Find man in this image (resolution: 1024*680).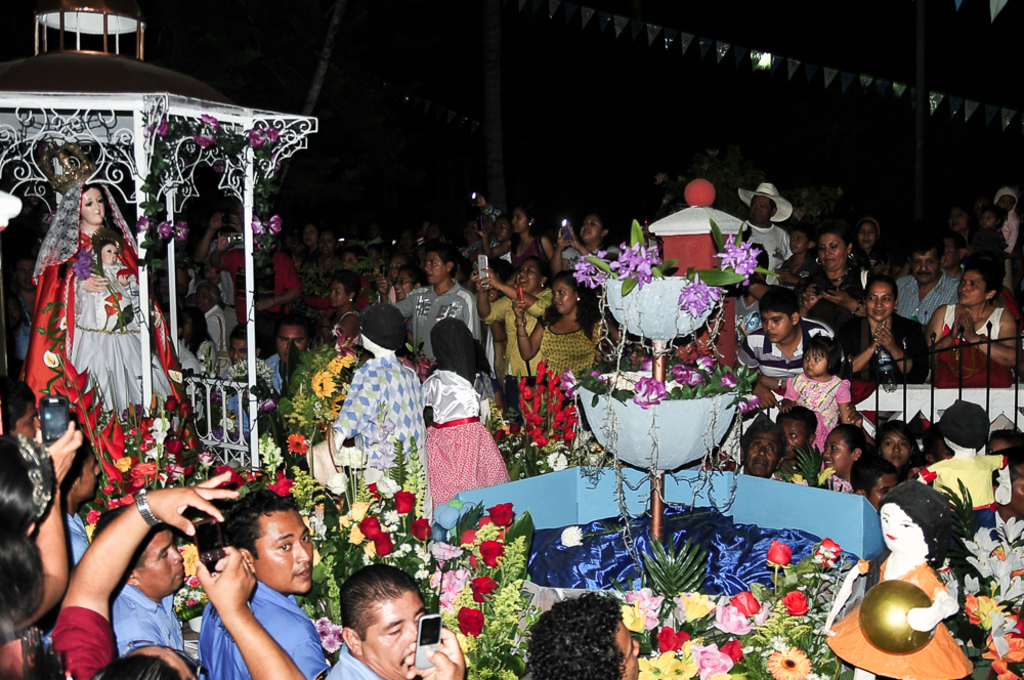
[218, 238, 309, 302].
